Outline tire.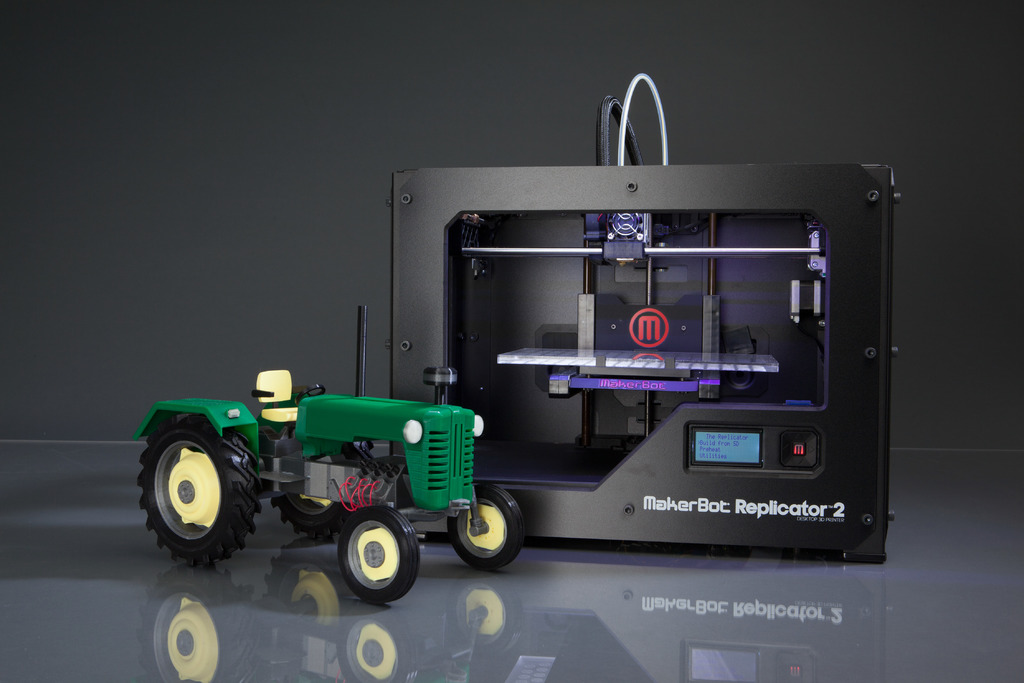
Outline: crop(445, 481, 527, 570).
